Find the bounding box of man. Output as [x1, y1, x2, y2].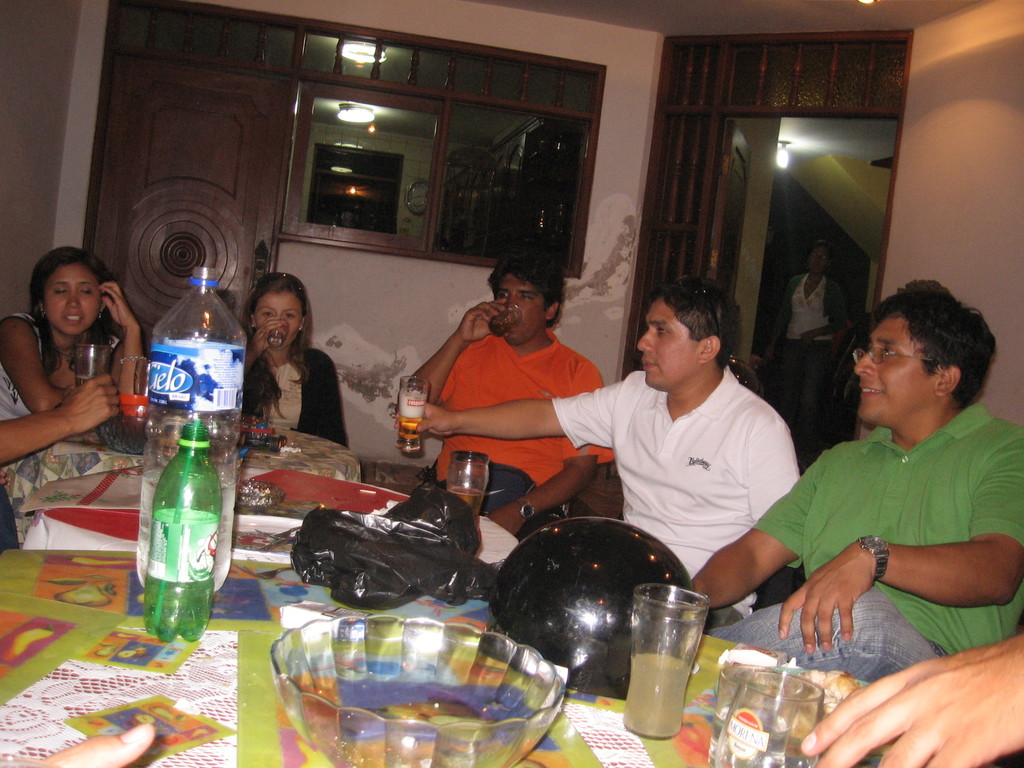
[392, 273, 809, 632].
